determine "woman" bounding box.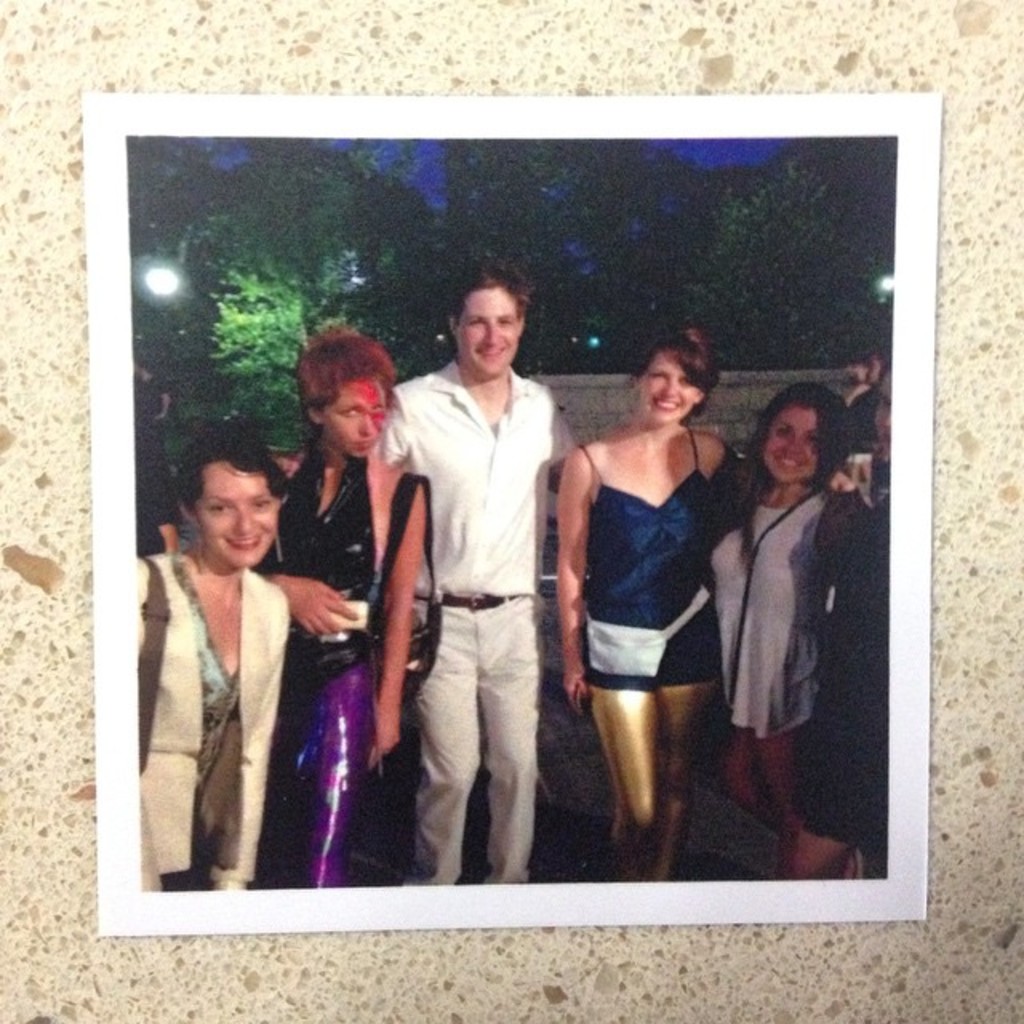
Determined: crop(834, 357, 883, 494).
